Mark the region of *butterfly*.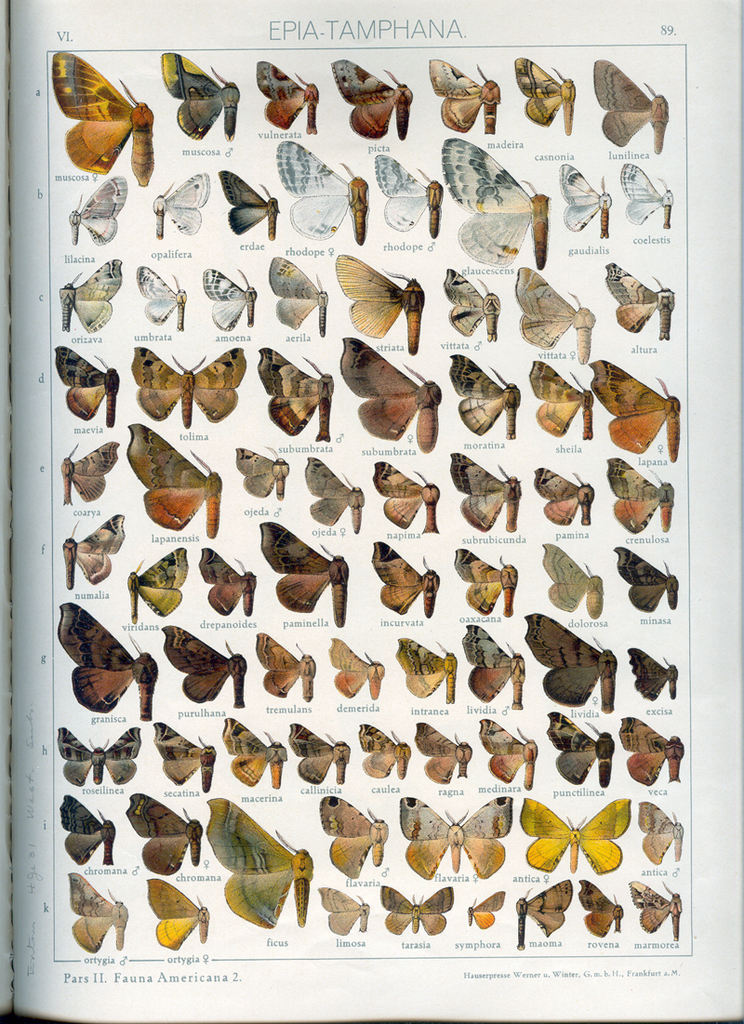
Region: 334/247/434/338.
